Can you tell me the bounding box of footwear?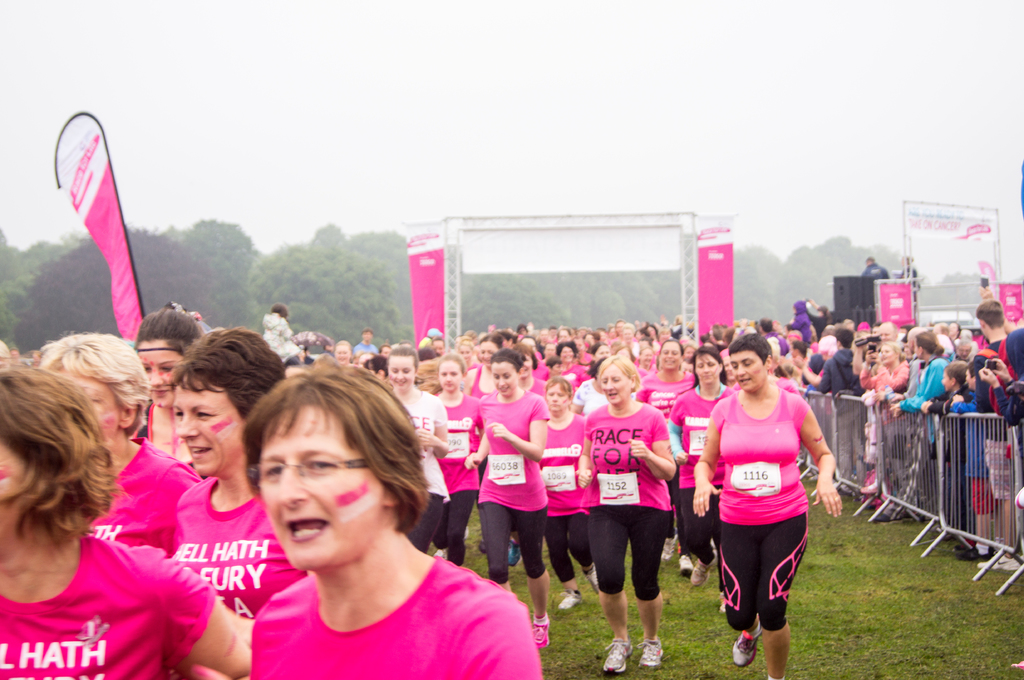
region(559, 588, 583, 612).
